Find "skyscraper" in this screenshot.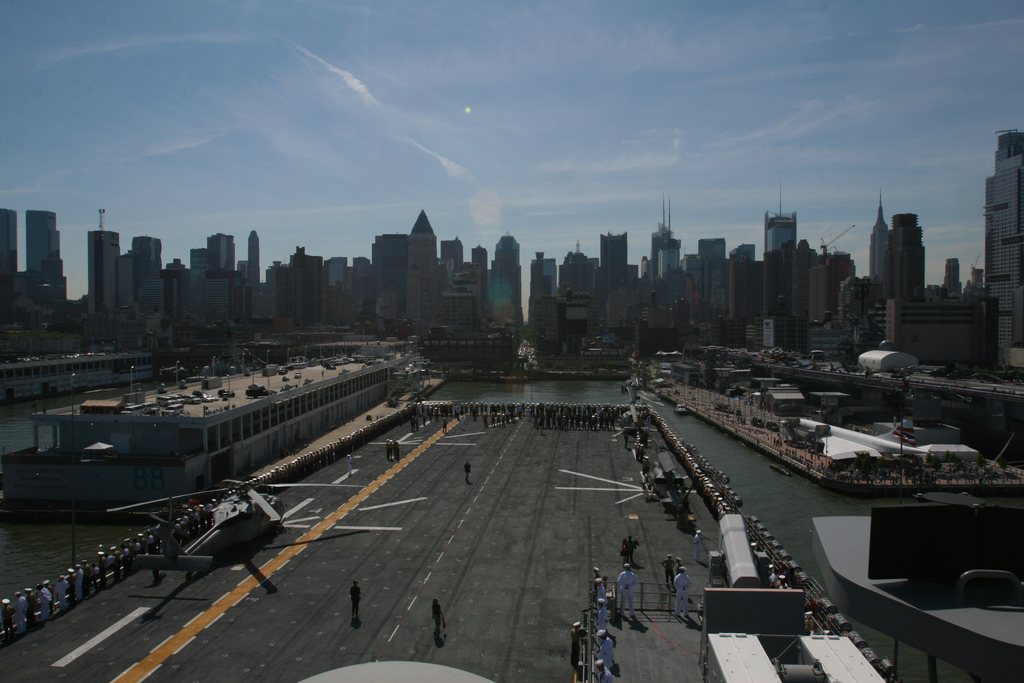
The bounding box for "skyscraper" is x1=758, y1=212, x2=799, y2=265.
